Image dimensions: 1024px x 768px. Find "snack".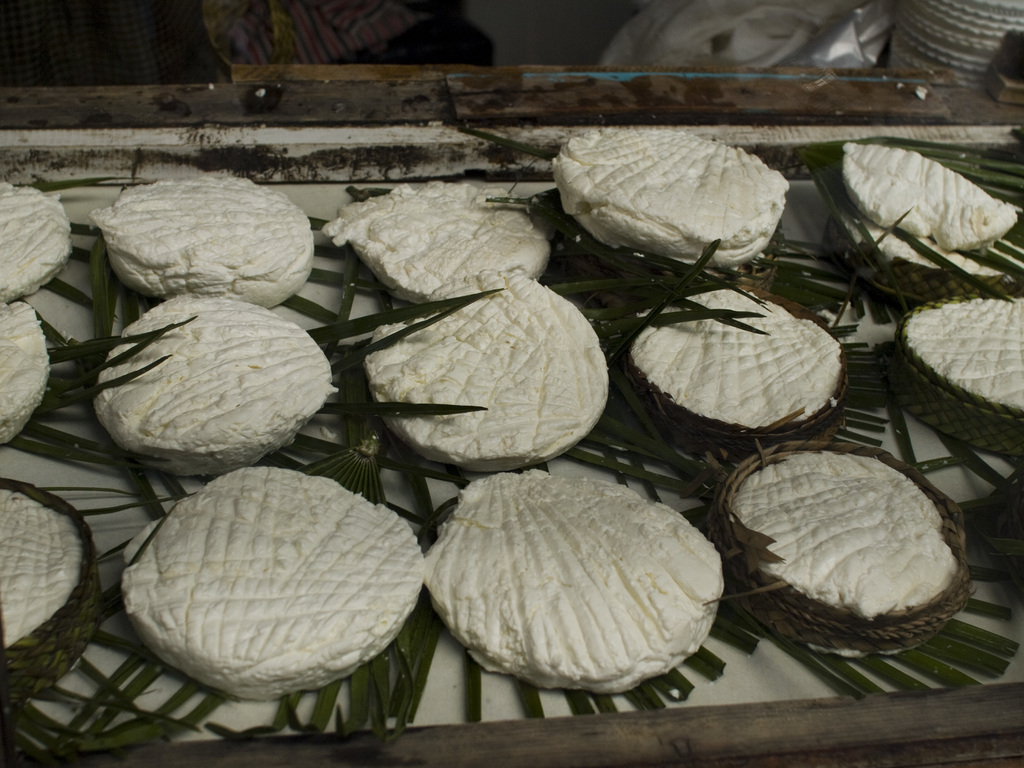
{"x1": 0, "y1": 294, "x2": 55, "y2": 447}.
